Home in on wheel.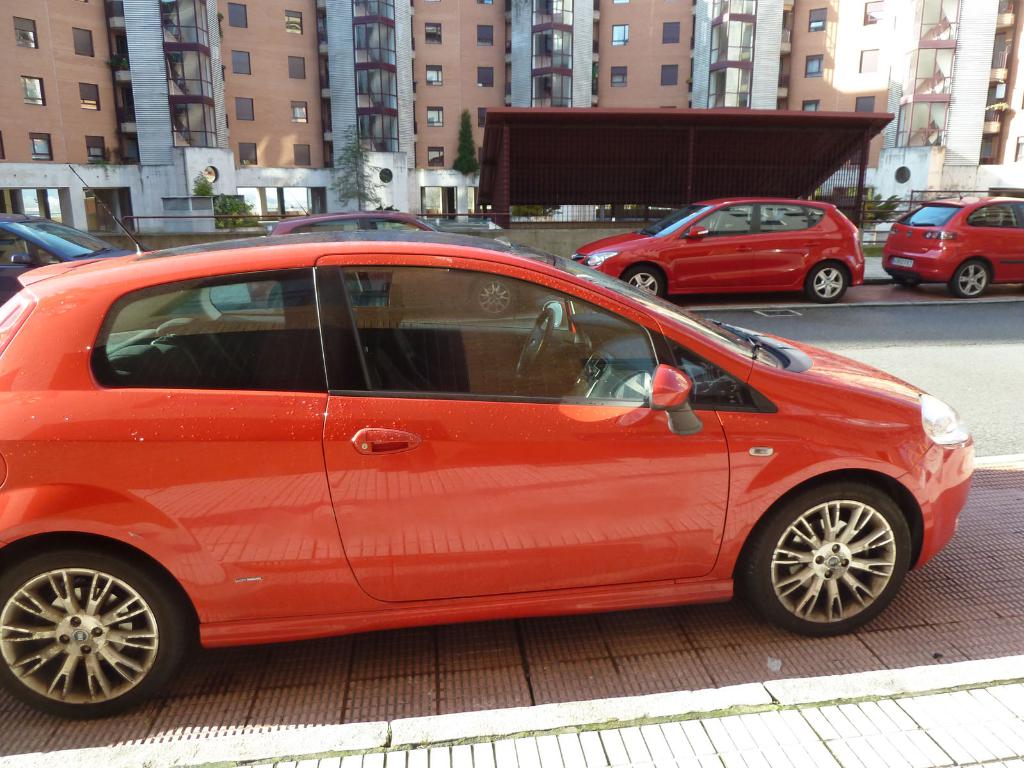
Homed in at x1=747 y1=482 x2=913 y2=634.
